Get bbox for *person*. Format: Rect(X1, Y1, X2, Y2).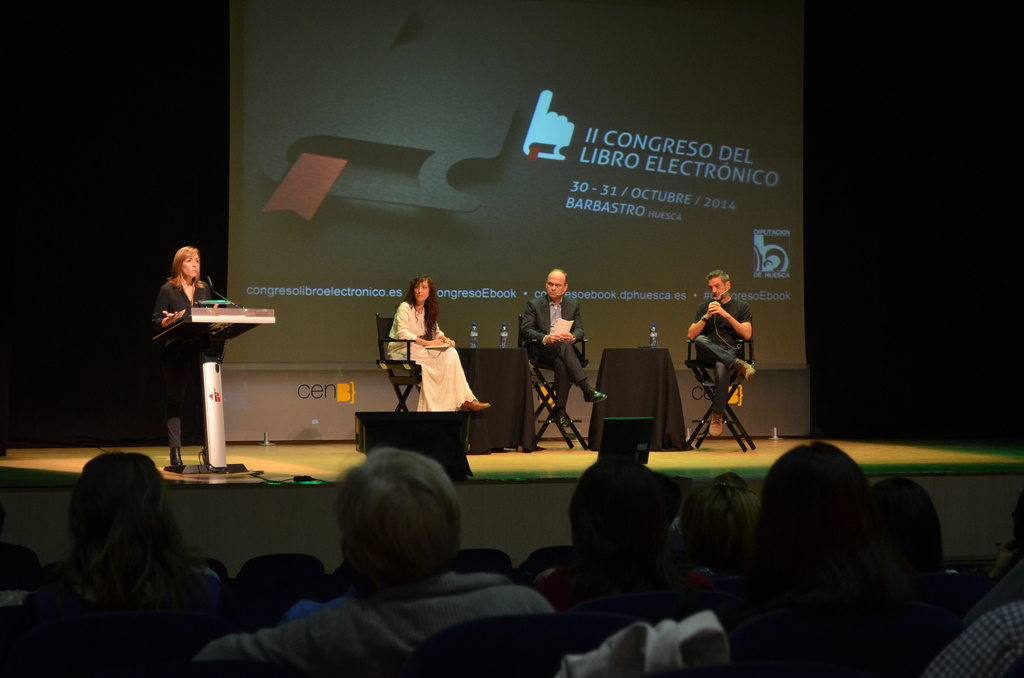
Rect(382, 276, 493, 415).
